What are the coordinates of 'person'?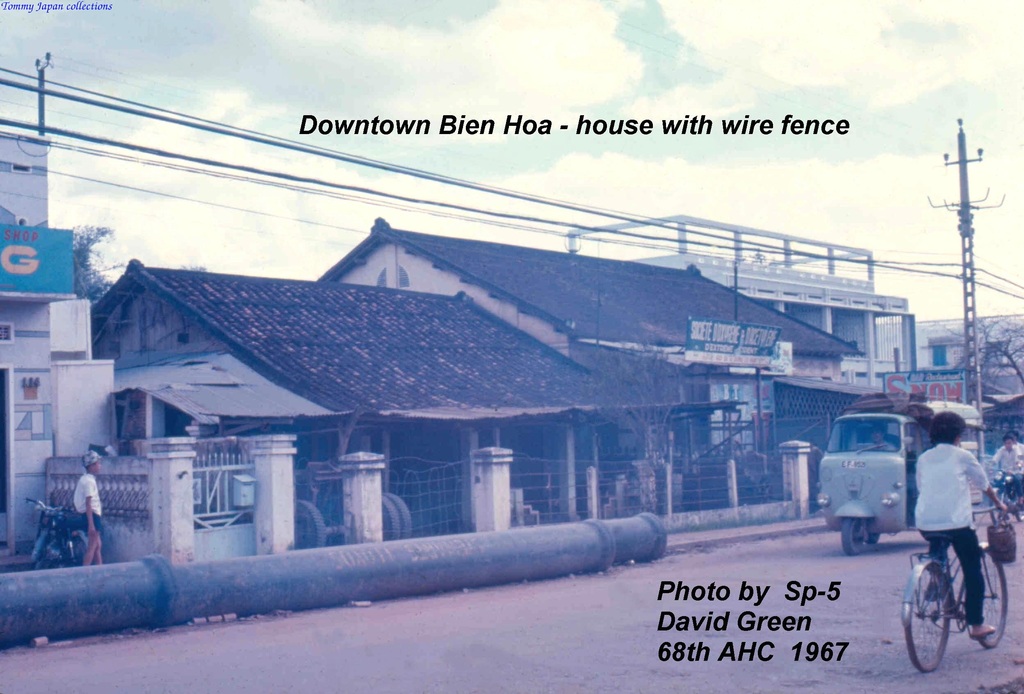
[left=77, top=451, right=102, bottom=566].
